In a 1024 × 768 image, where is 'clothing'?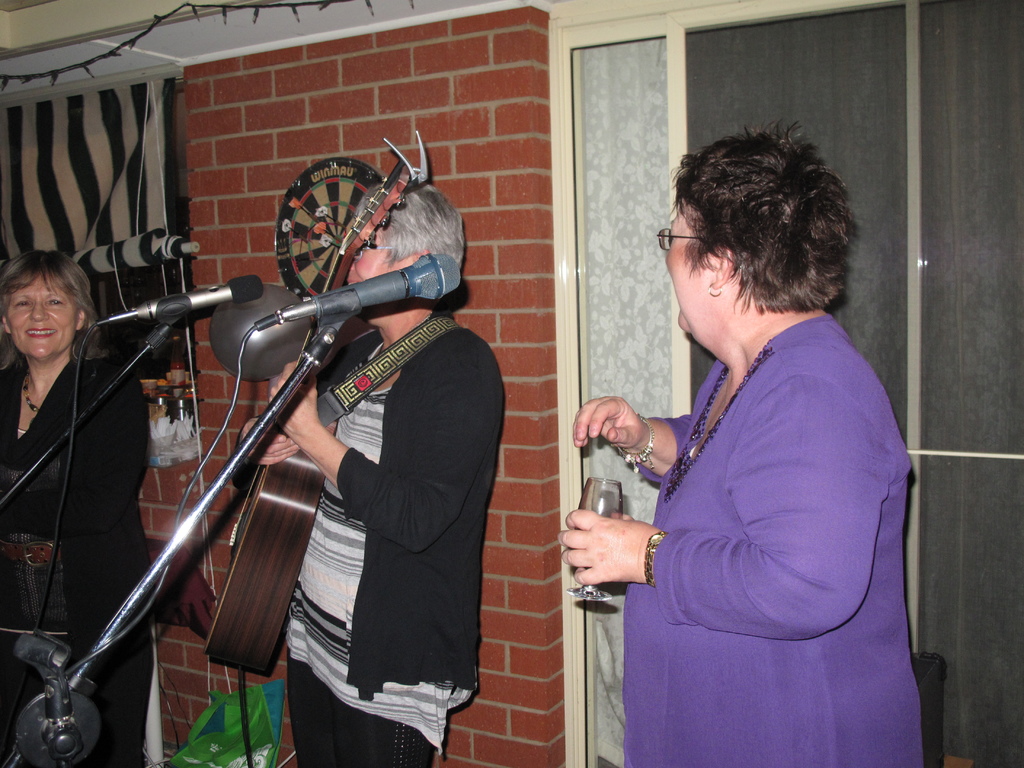
bbox=[623, 311, 927, 767].
